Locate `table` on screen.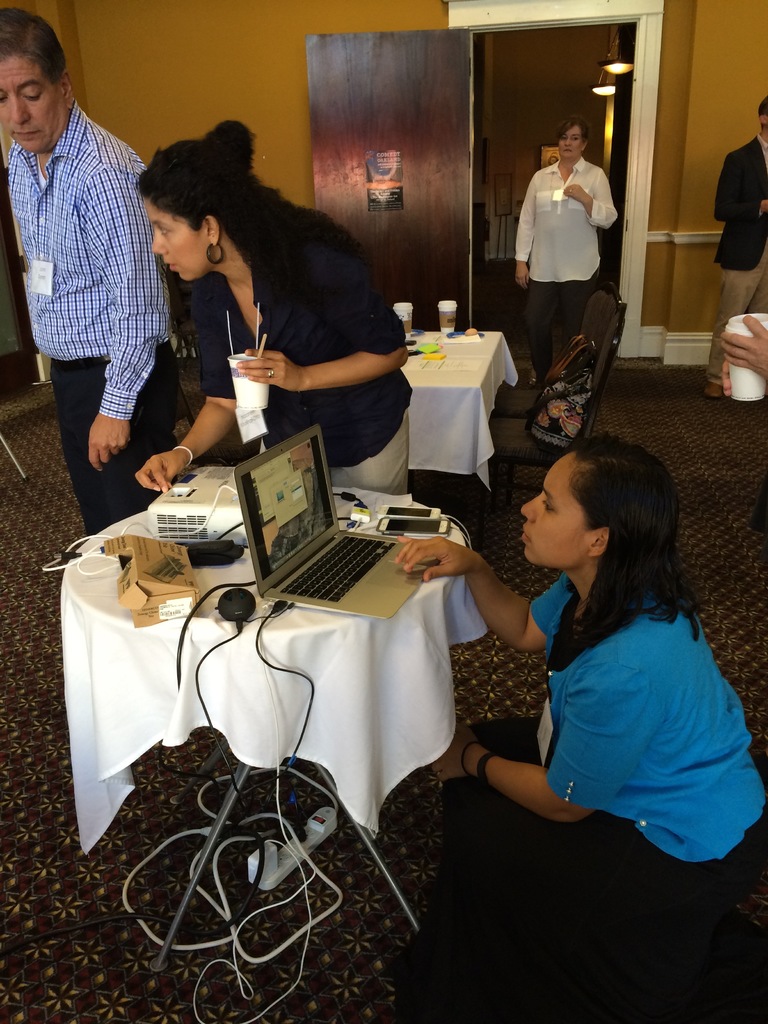
On screen at region(408, 319, 527, 501).
